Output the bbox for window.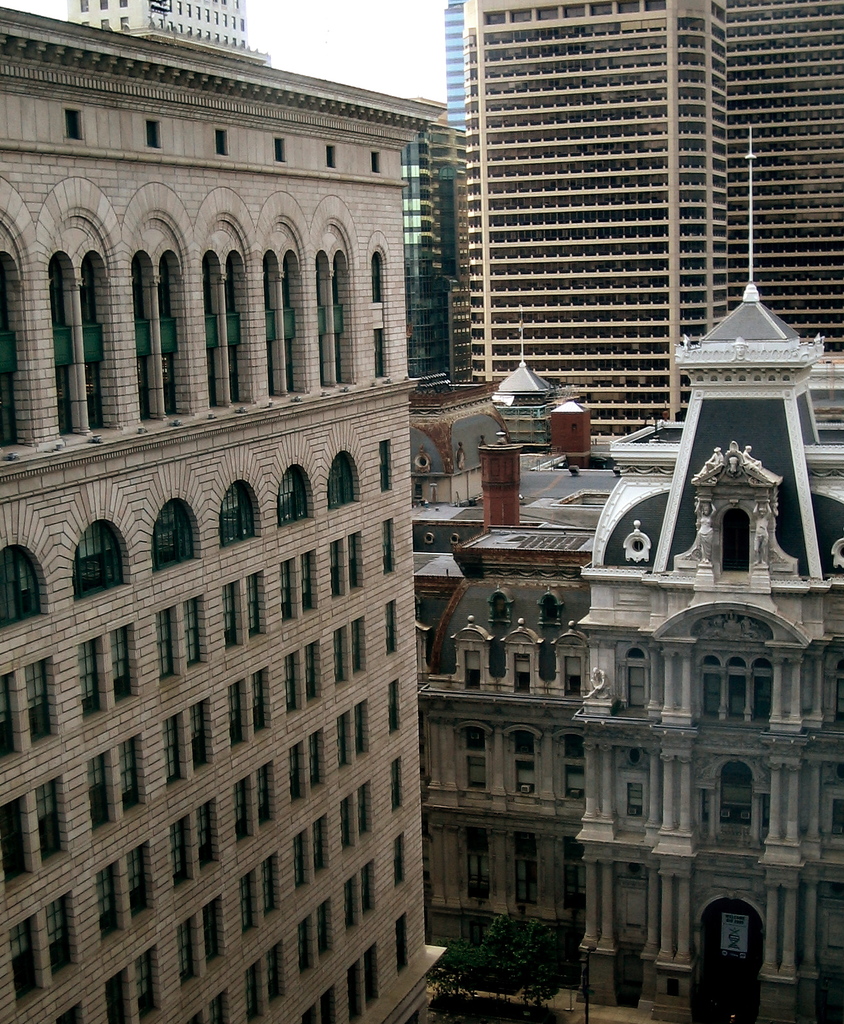
locate(559, 659, 587, 702).
